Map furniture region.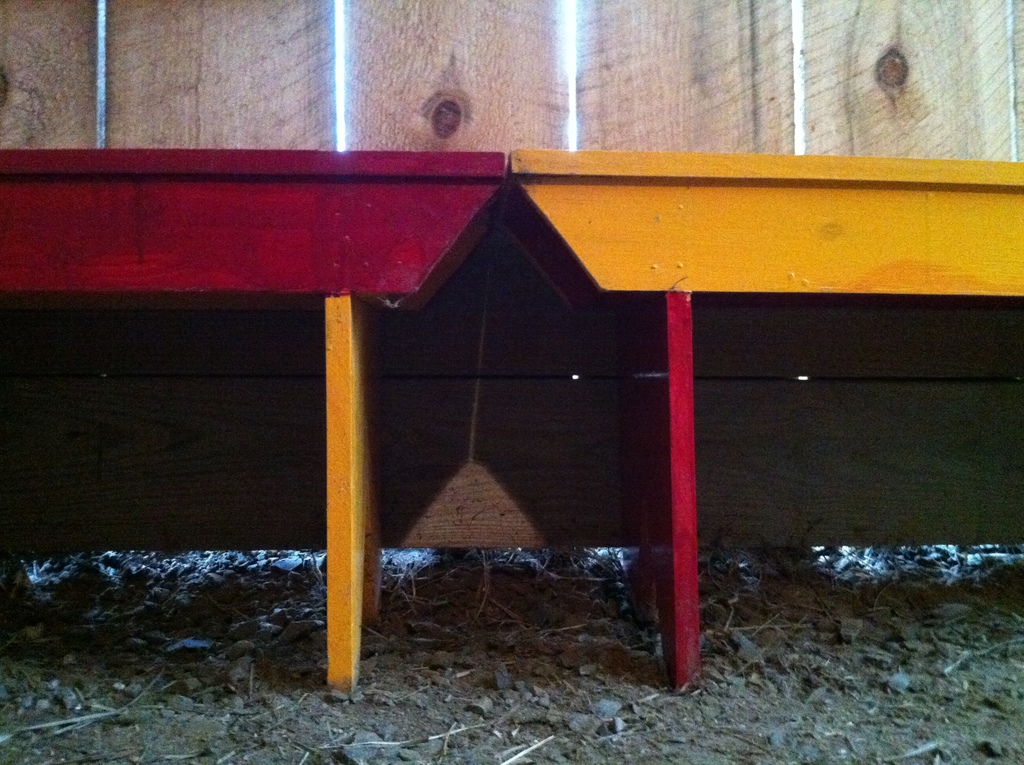
Mapped to bbox=(0, 148, 504, 692).
